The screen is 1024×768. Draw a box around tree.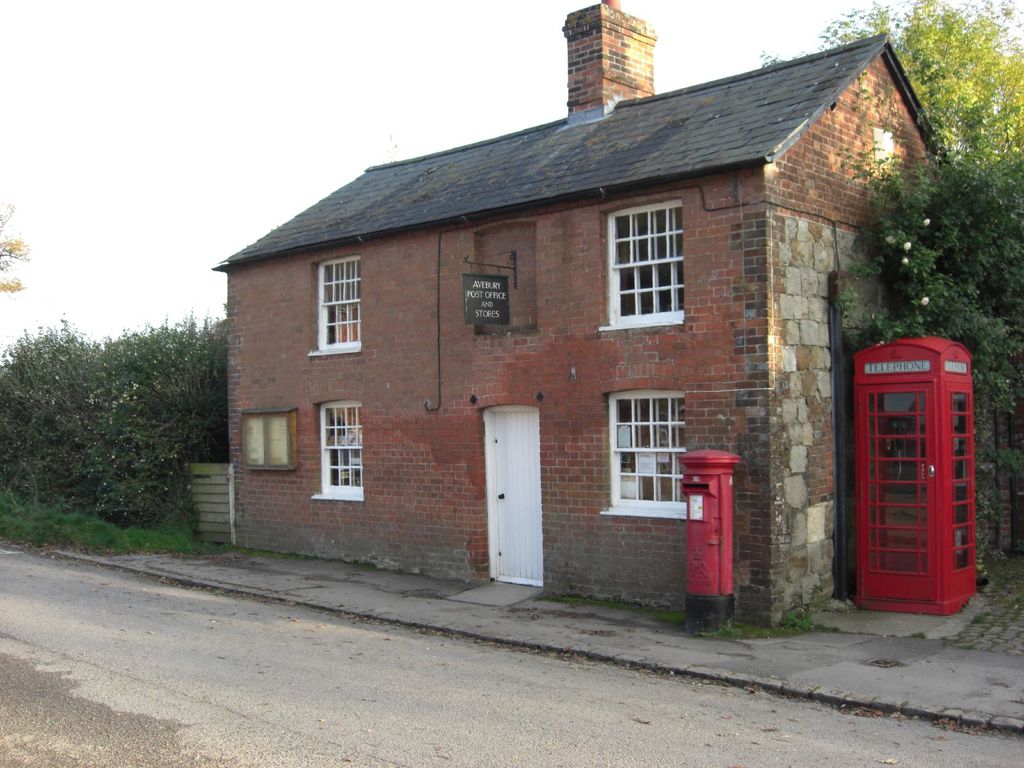
pyautogui.locateOnScreen(758, 0, 1023, 177).
